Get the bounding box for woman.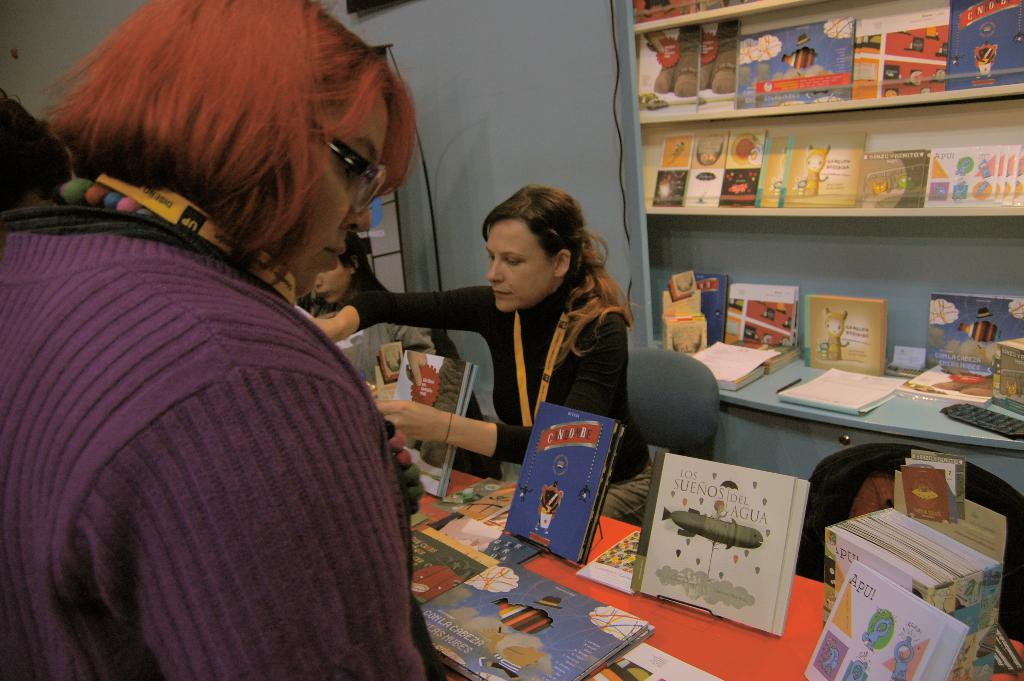
(left=310, top=184, right=652, bottom=525).
